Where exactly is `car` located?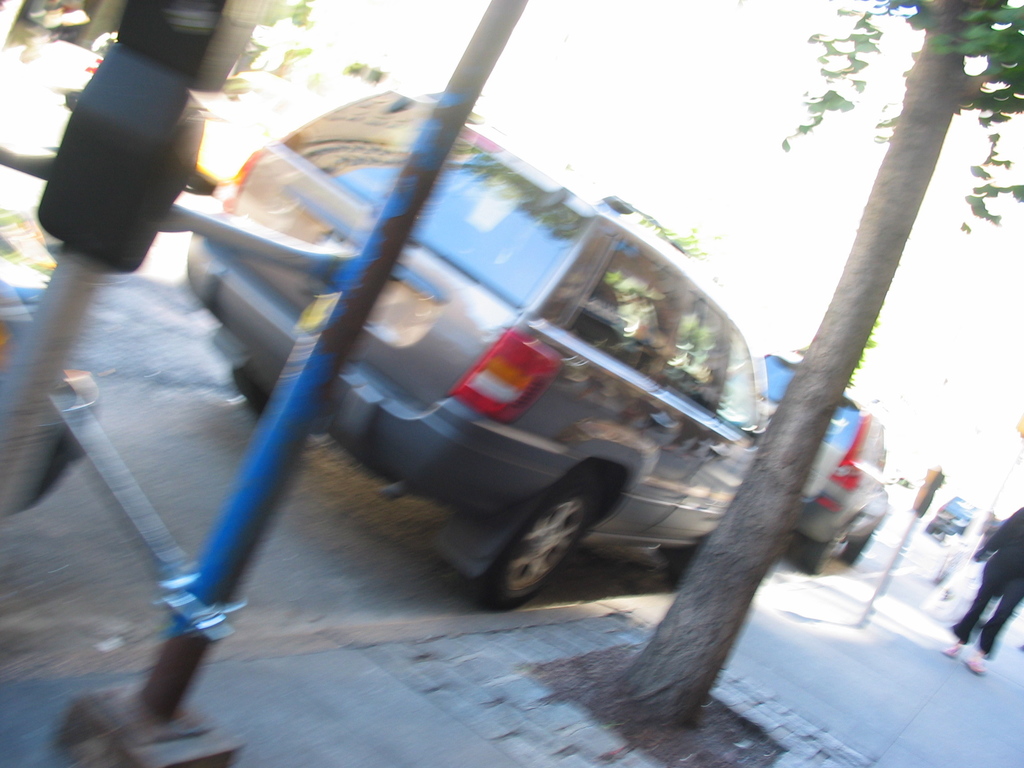
Its bounding box is BBox(191, 86, 771, 610).
